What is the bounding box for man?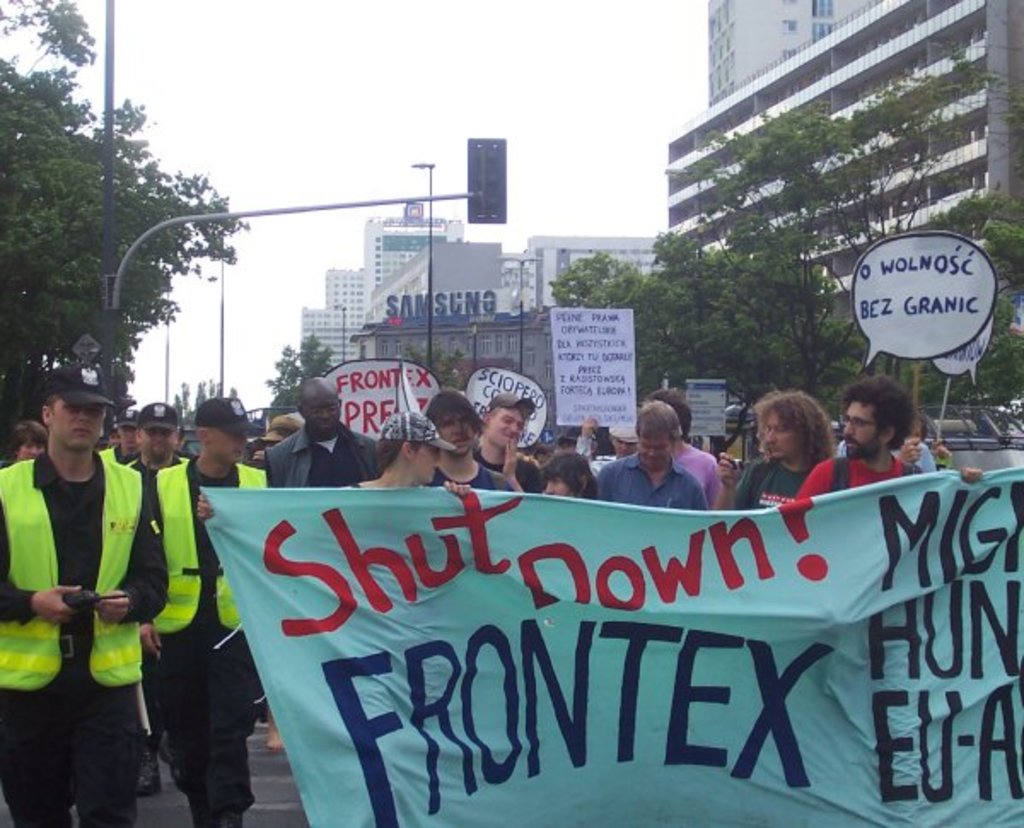
BBox(474, 388, 553, 502).
